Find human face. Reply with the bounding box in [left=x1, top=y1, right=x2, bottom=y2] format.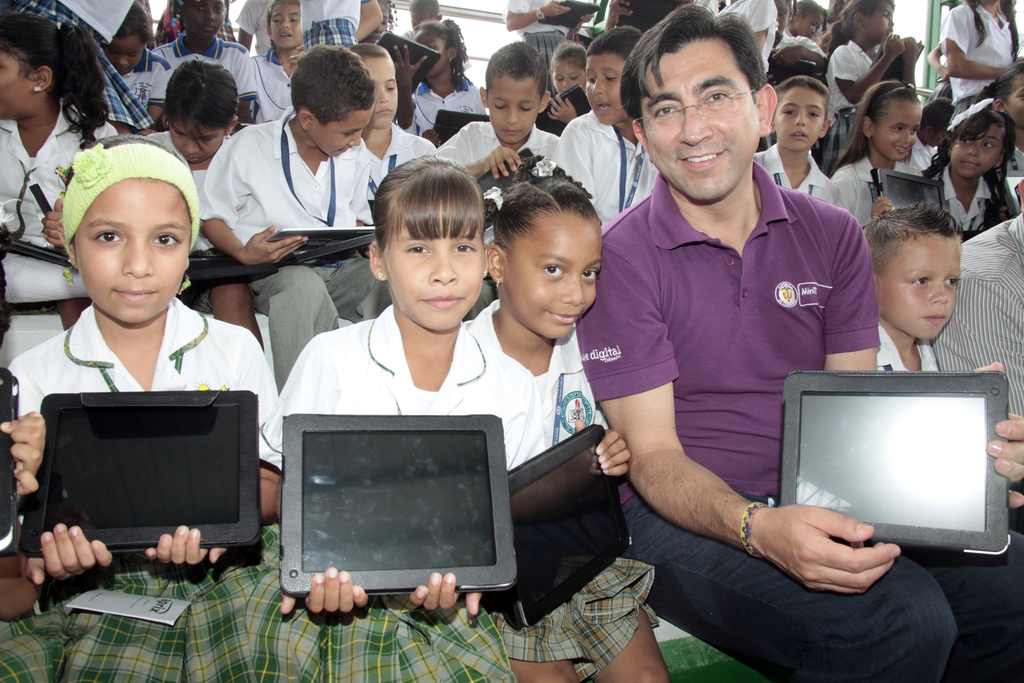
[left=417, top=33, right=446, bottom=78].
